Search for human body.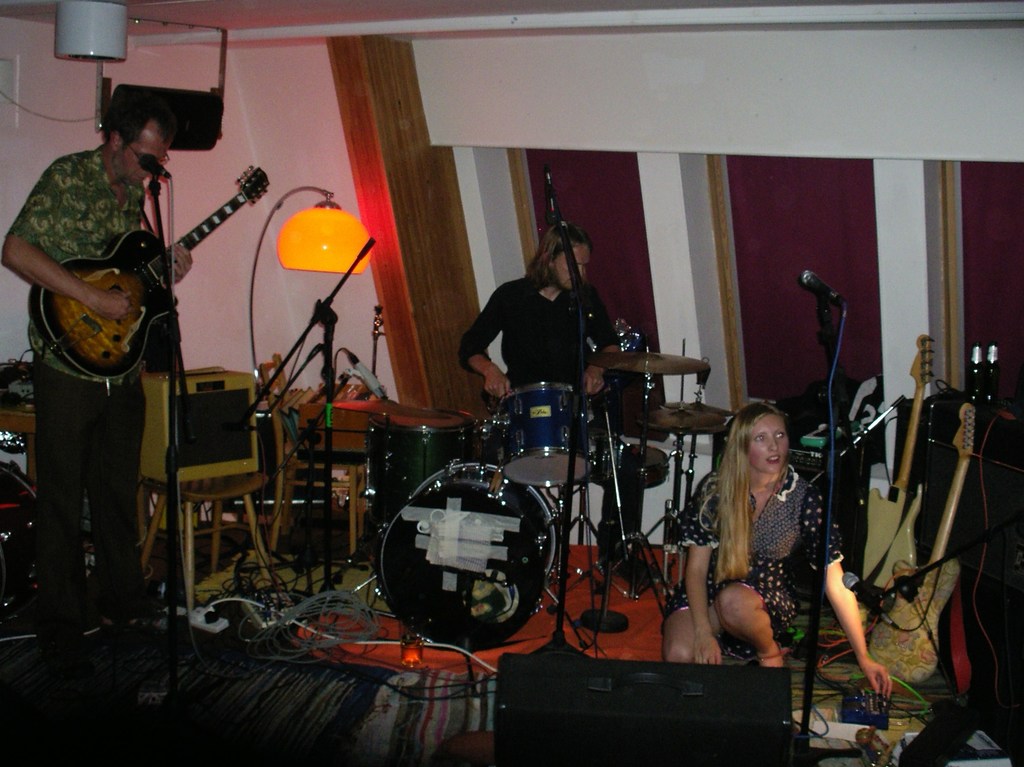
Found at (left=26, top=70, right=229, bottom=613).
